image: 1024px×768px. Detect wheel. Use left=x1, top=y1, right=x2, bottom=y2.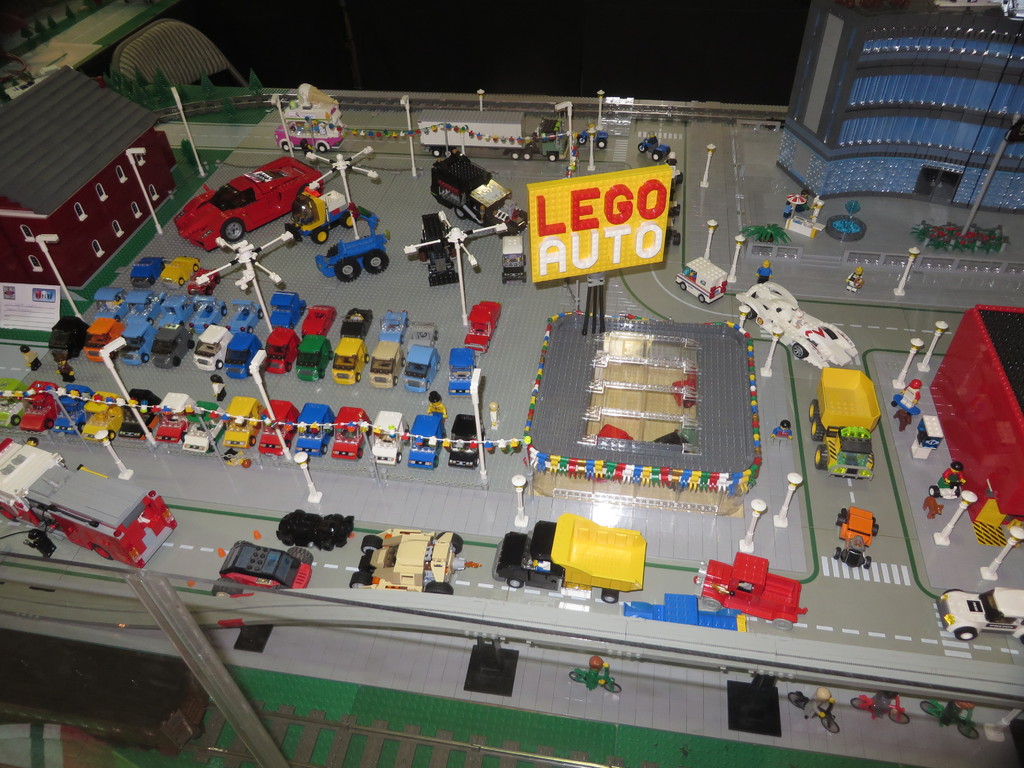
left=280, top=140, right=290, bottom=151.
